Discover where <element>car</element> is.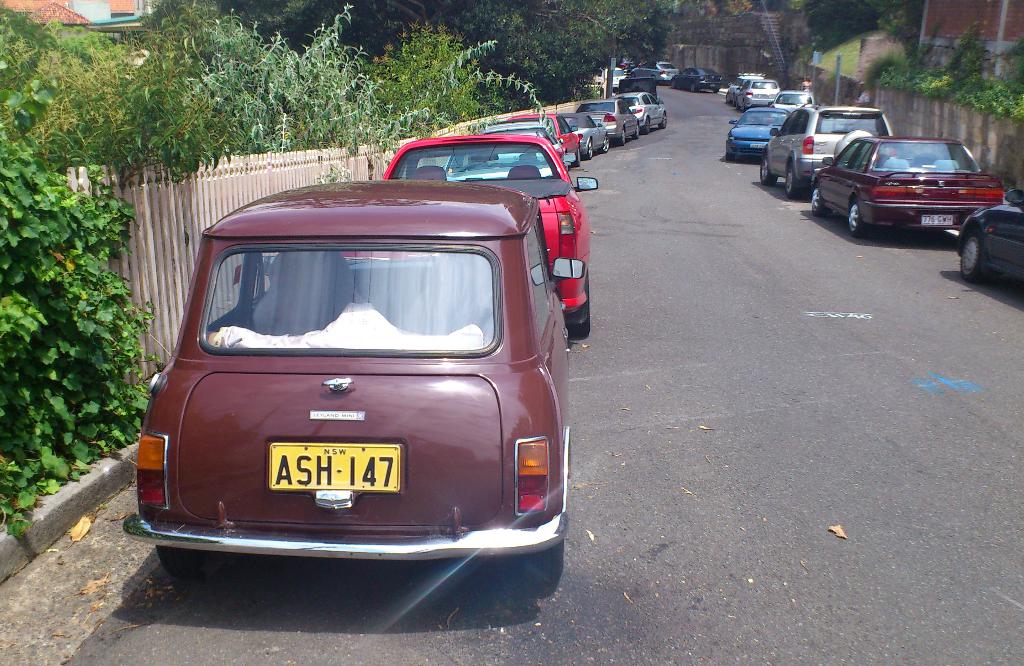
Discovered at bbox(508, 113, 582, 166).
